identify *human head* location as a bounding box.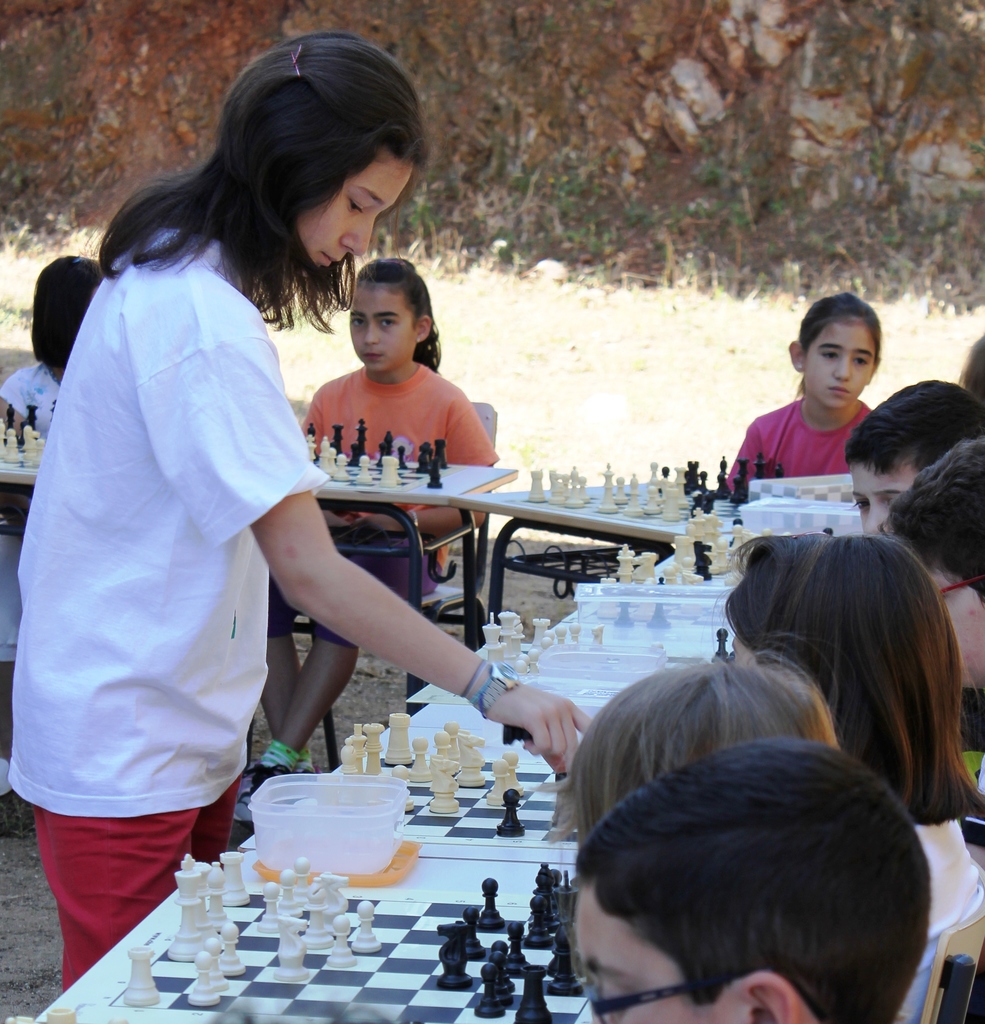
<region>220, 23, 430, 261</region>.
